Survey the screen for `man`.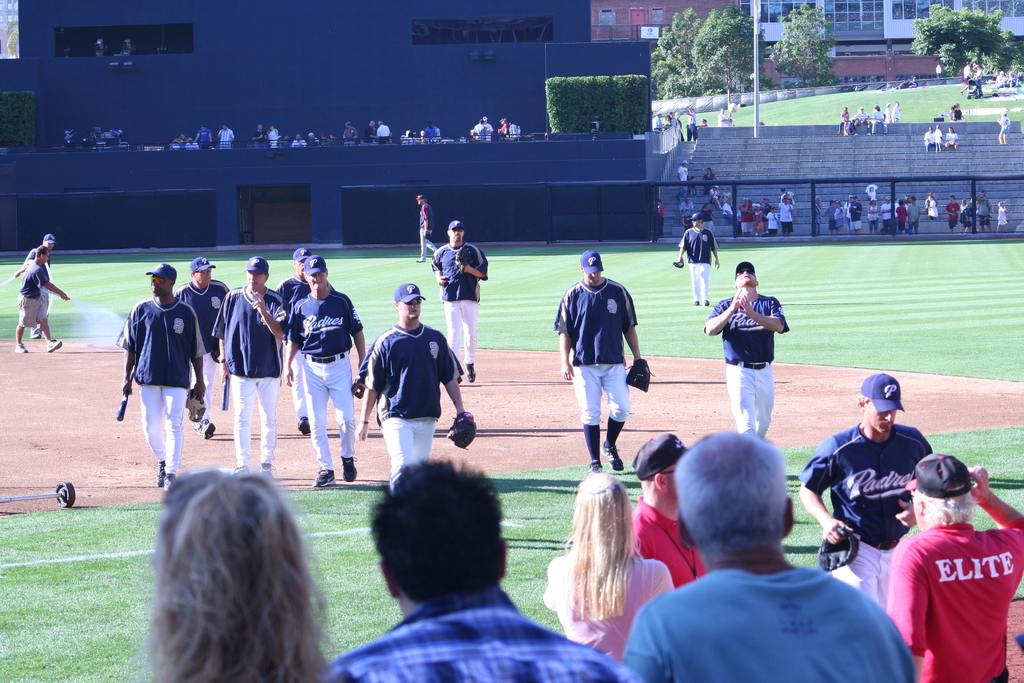
Survey found: box(775, 193, 795, 236).
